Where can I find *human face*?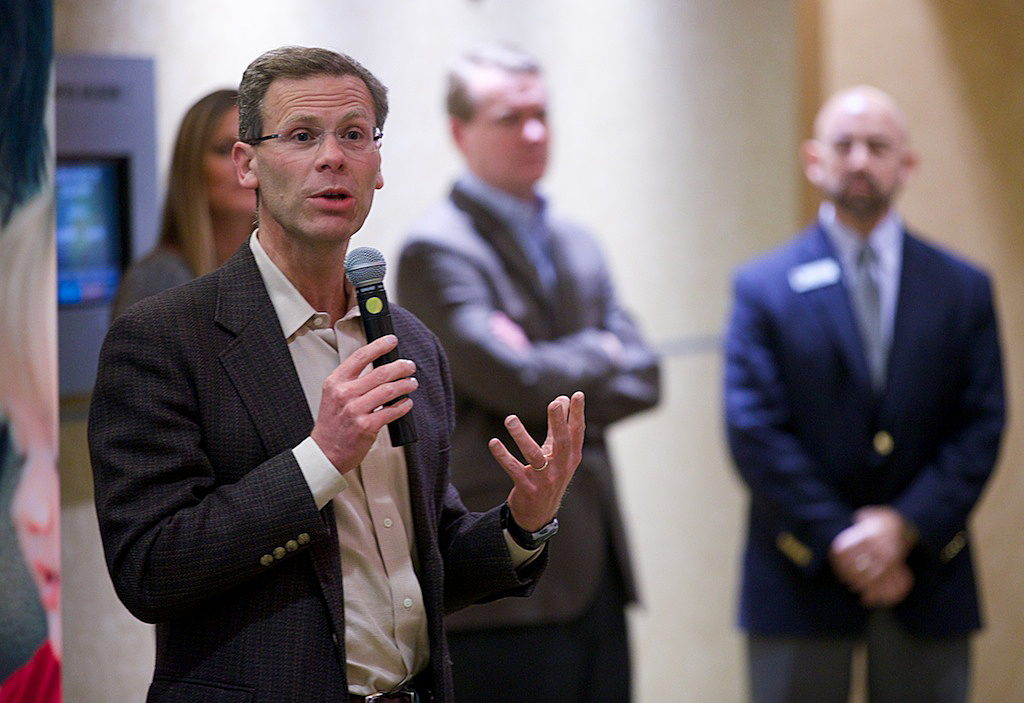
You can find it at {"left": 466, "top": 74, "right": 552, "bottom": 187}.
